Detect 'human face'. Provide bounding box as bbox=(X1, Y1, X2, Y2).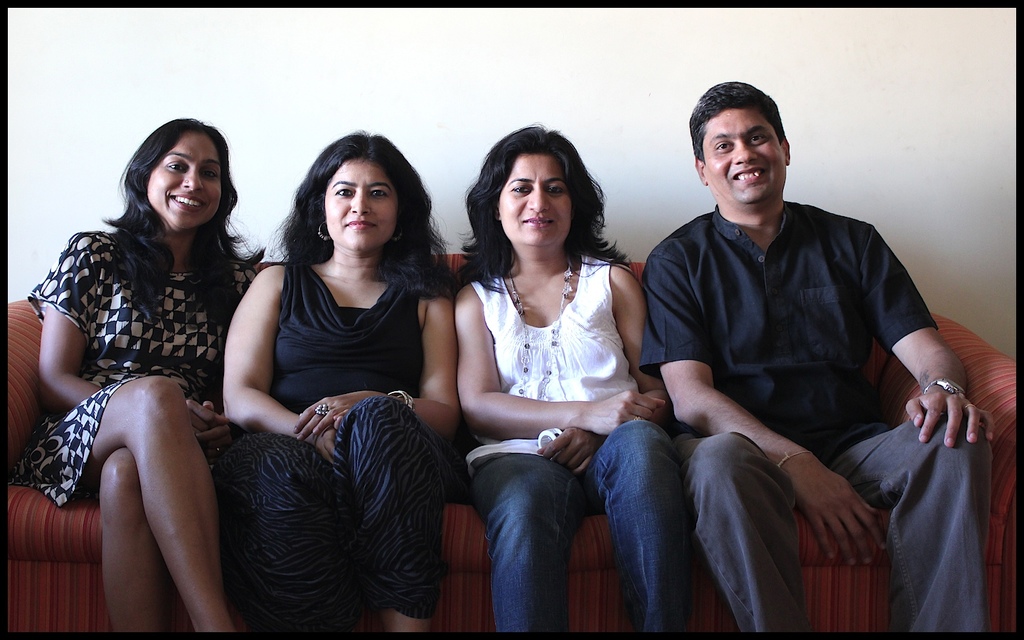
bbox=(326, 173, 401, 253).
